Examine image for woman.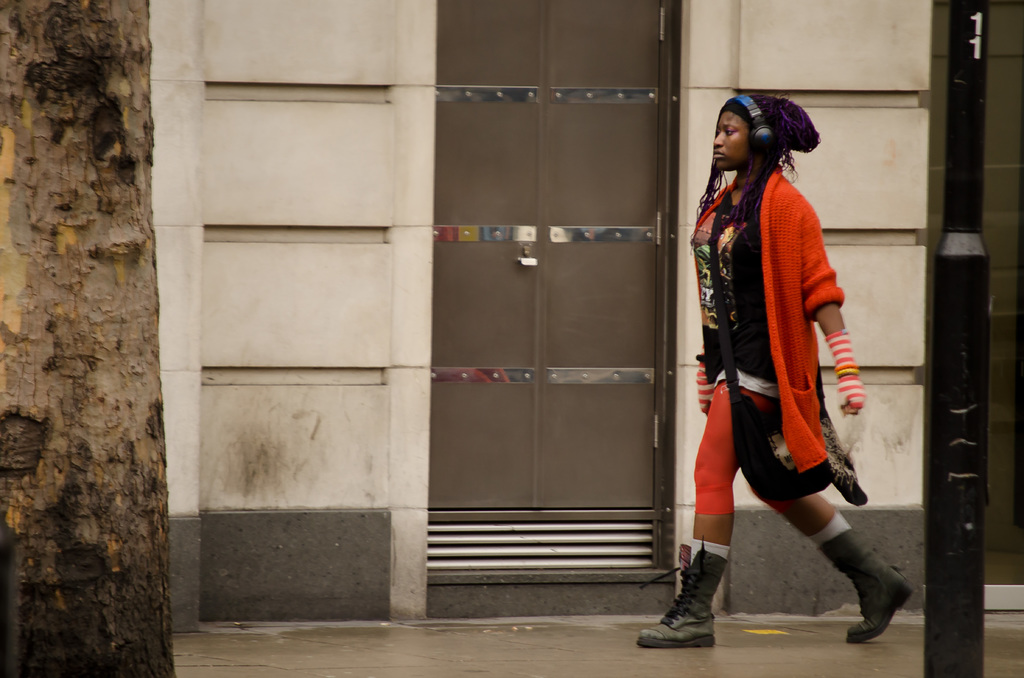
Examination result: (683, 81, 858, 618).
